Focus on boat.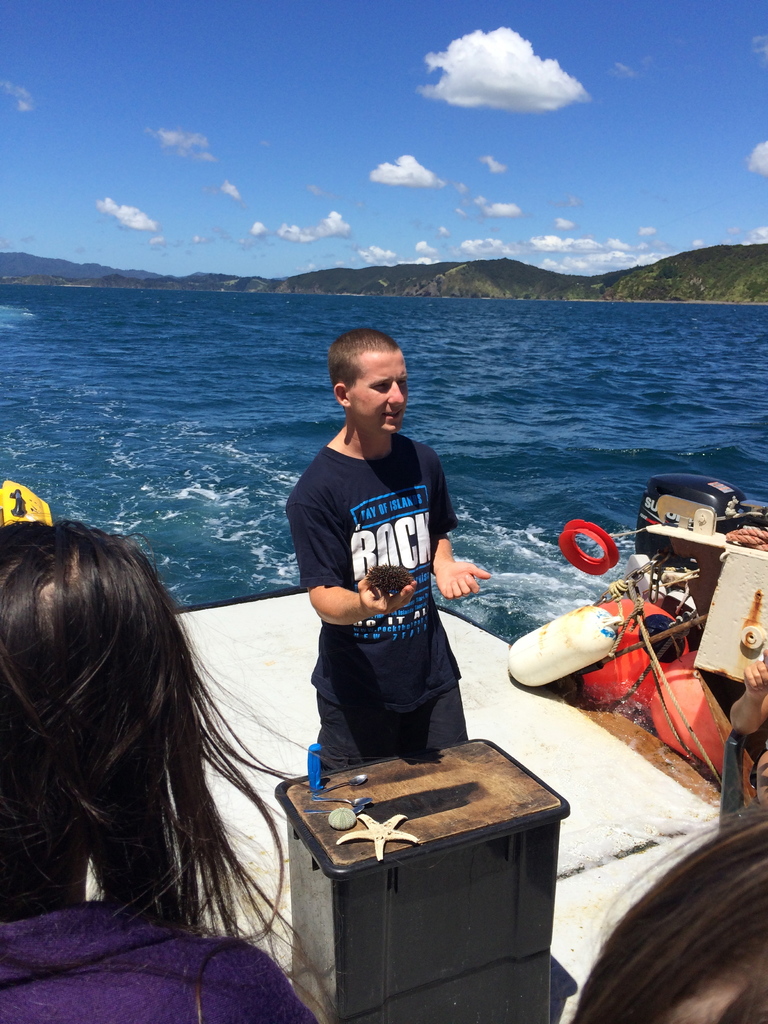
Focused at (84, 470, 767, 1023).
